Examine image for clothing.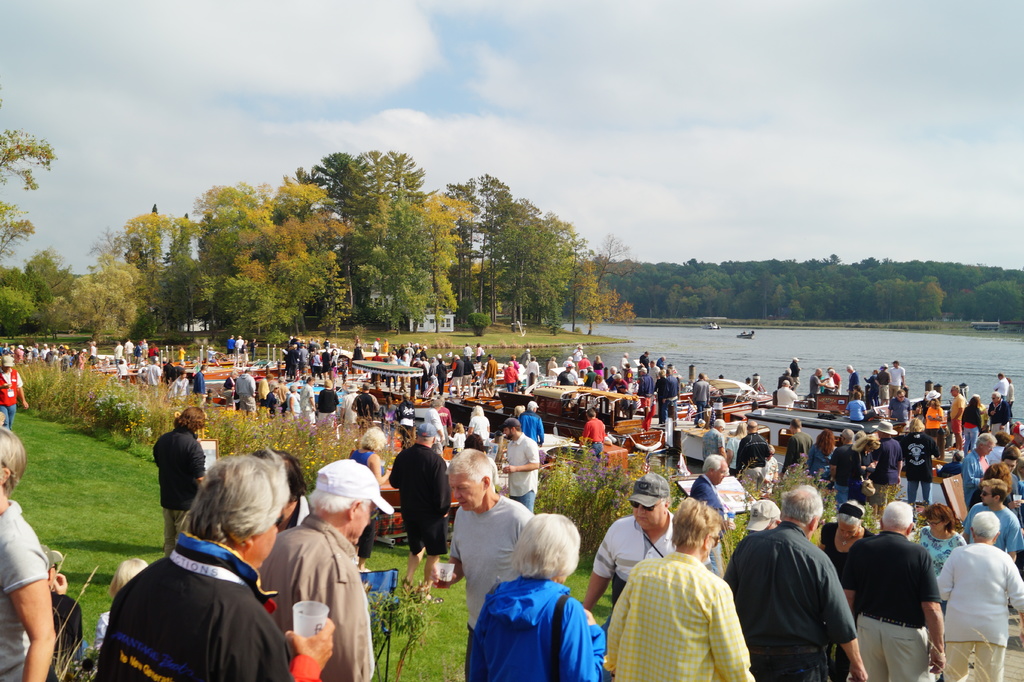
Examination result: bbox=(939, 639, 1007, 681).
